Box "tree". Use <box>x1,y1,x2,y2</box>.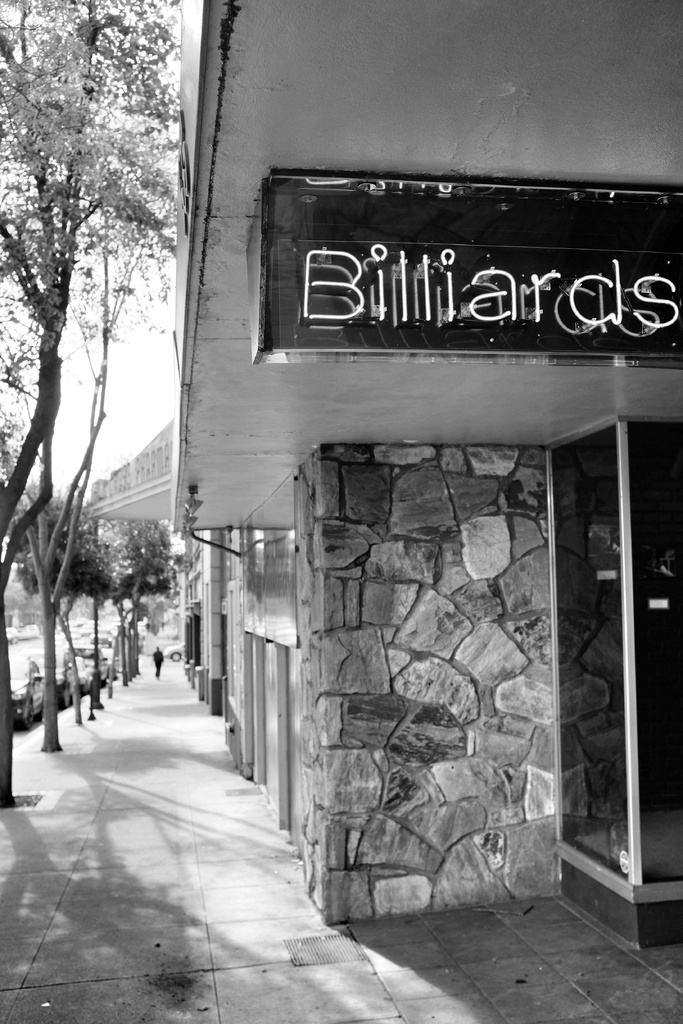
<box>103,511,176,678</box>.
